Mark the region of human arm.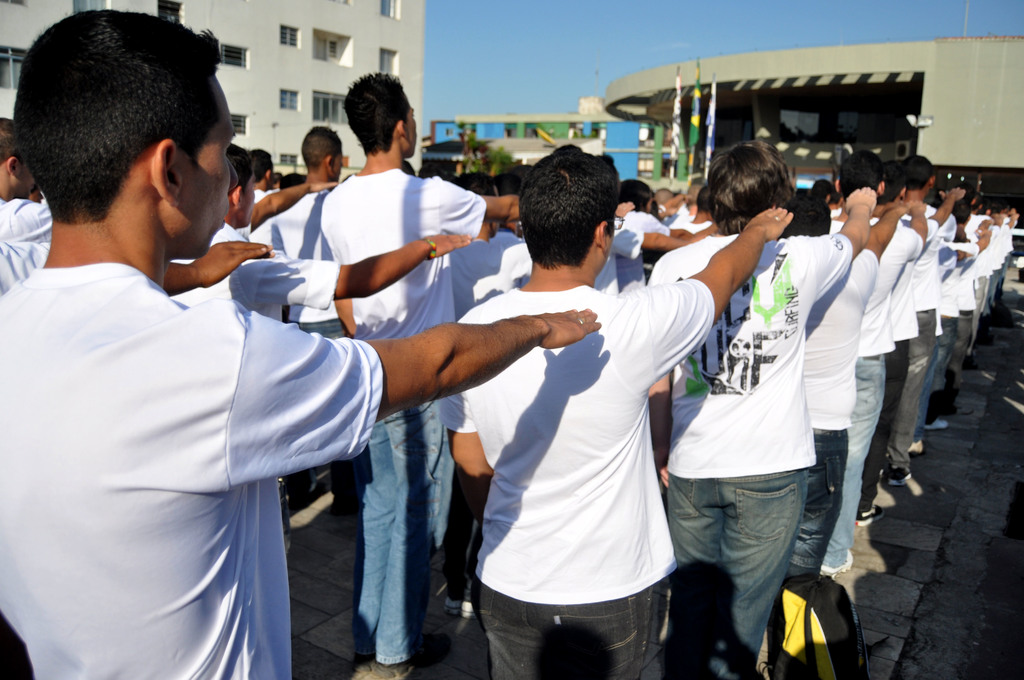
Region: [237, 182, 339, 239].
